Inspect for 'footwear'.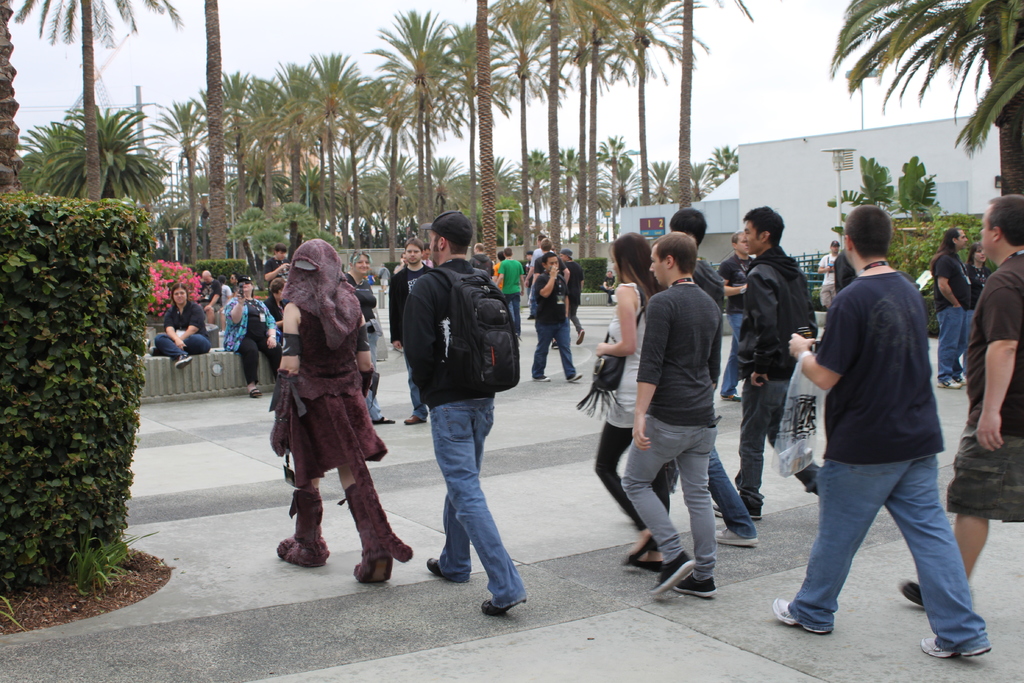
Inspection: (568,374,584,384).
